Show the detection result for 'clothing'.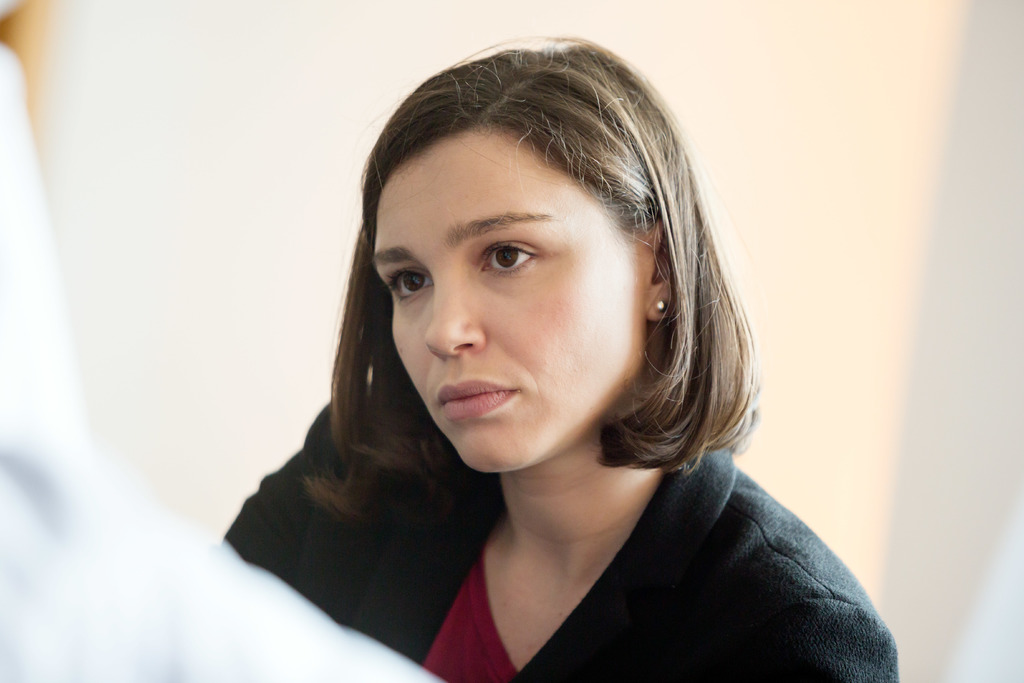
[348, 410, 929, 671].
